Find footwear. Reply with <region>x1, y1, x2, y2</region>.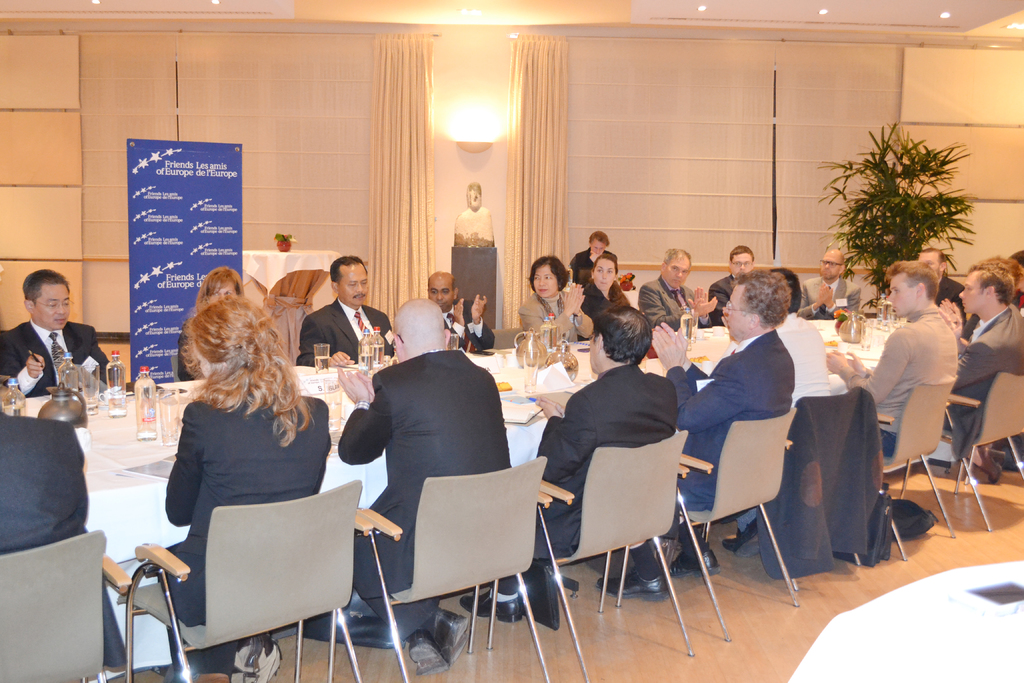
<region>668, 550, 721, 578</region>.
